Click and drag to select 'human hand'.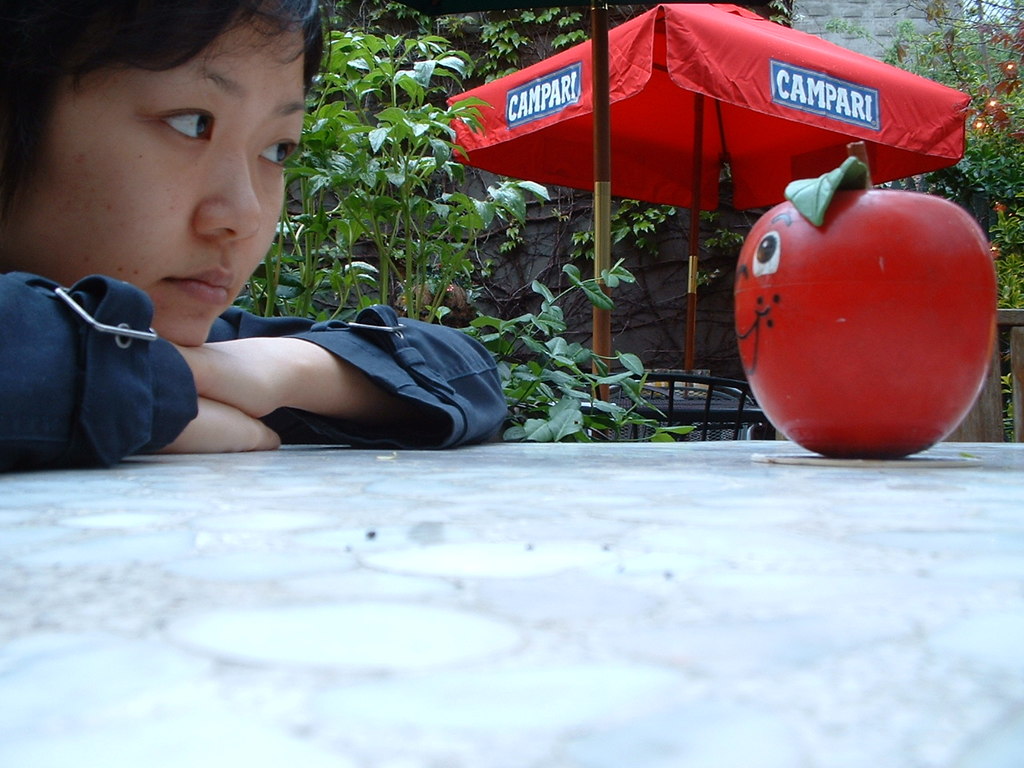
Selection: rect(178, 392, 277, 442).
